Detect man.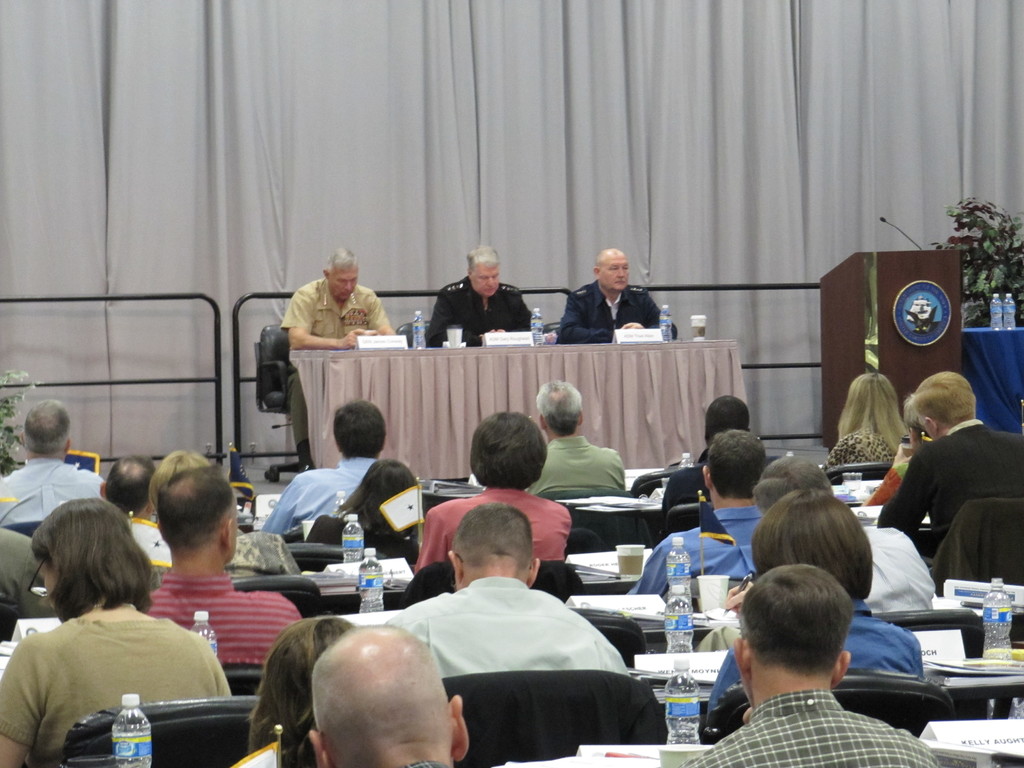
Detected at {"left": 879, "top": 391, "right": 1013, "bottom": 614}.
